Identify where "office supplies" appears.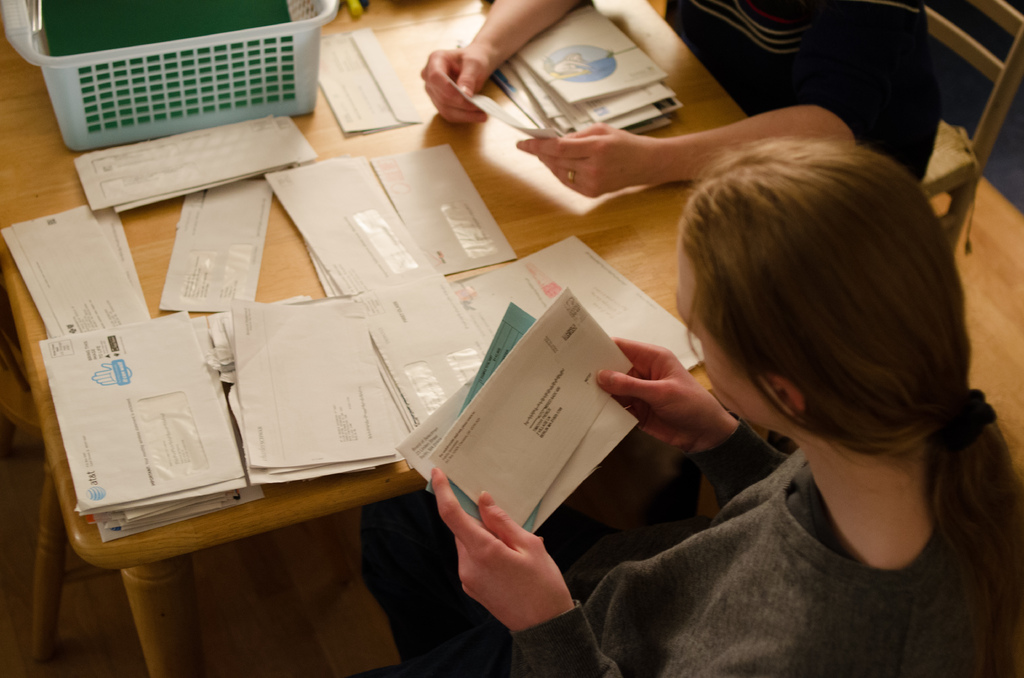
Appears at left=316, top=26, right=431, bottom=133.
